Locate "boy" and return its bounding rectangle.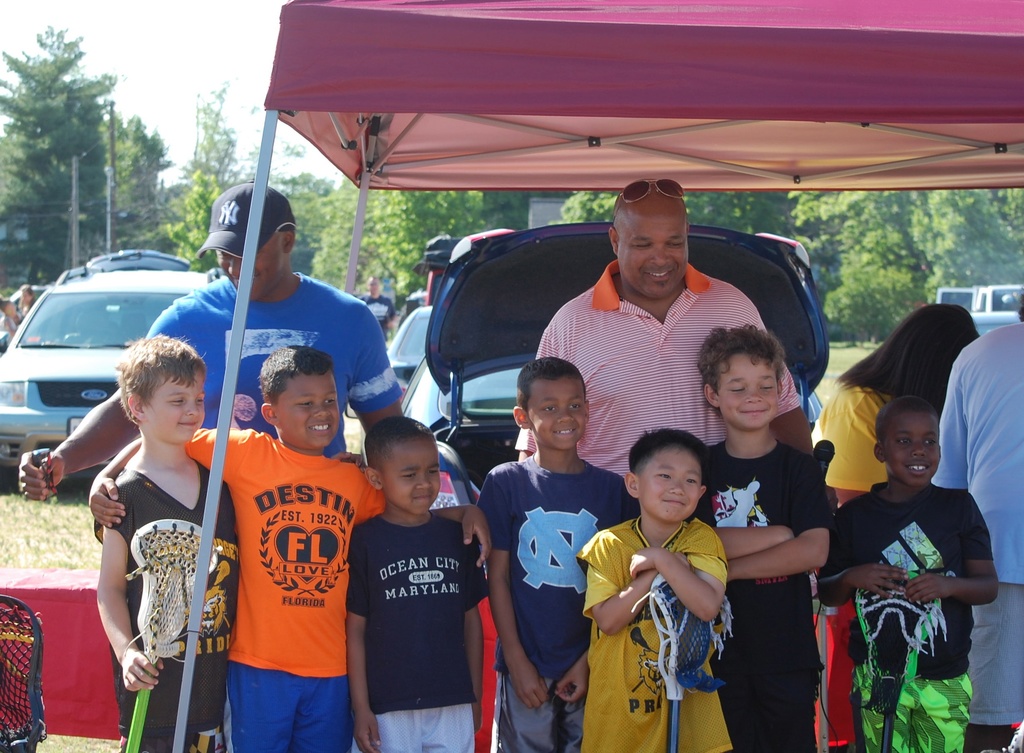
box(568, 422, 729, 752).
